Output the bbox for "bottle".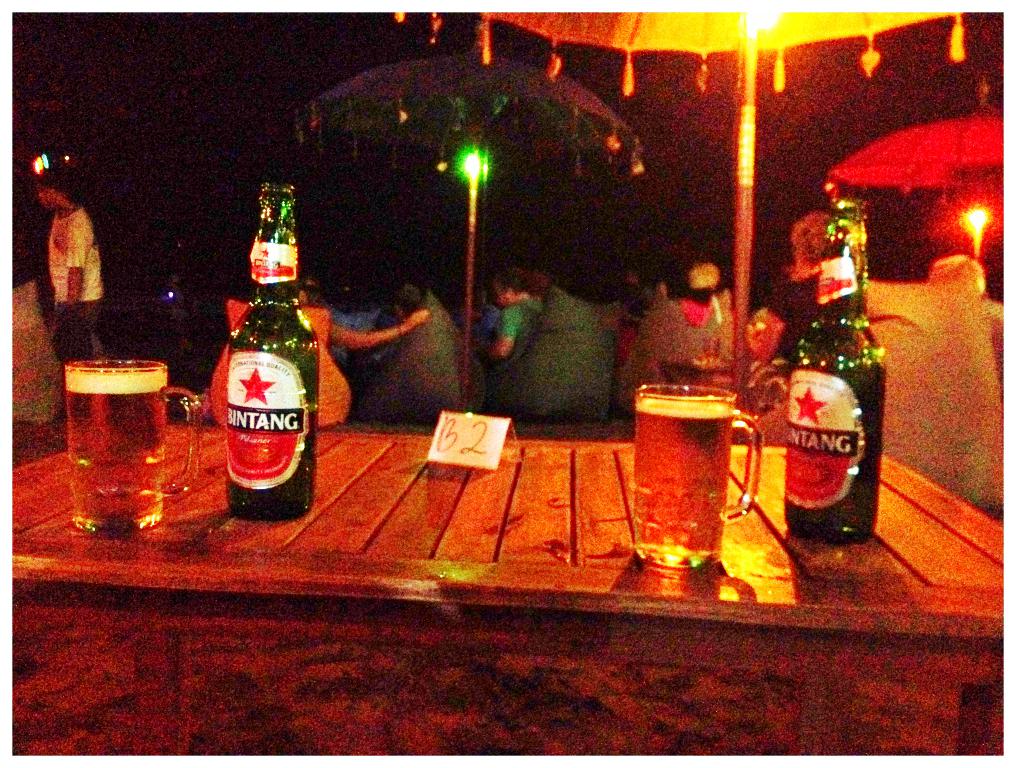
BBox(781, 188, 891, 541).
